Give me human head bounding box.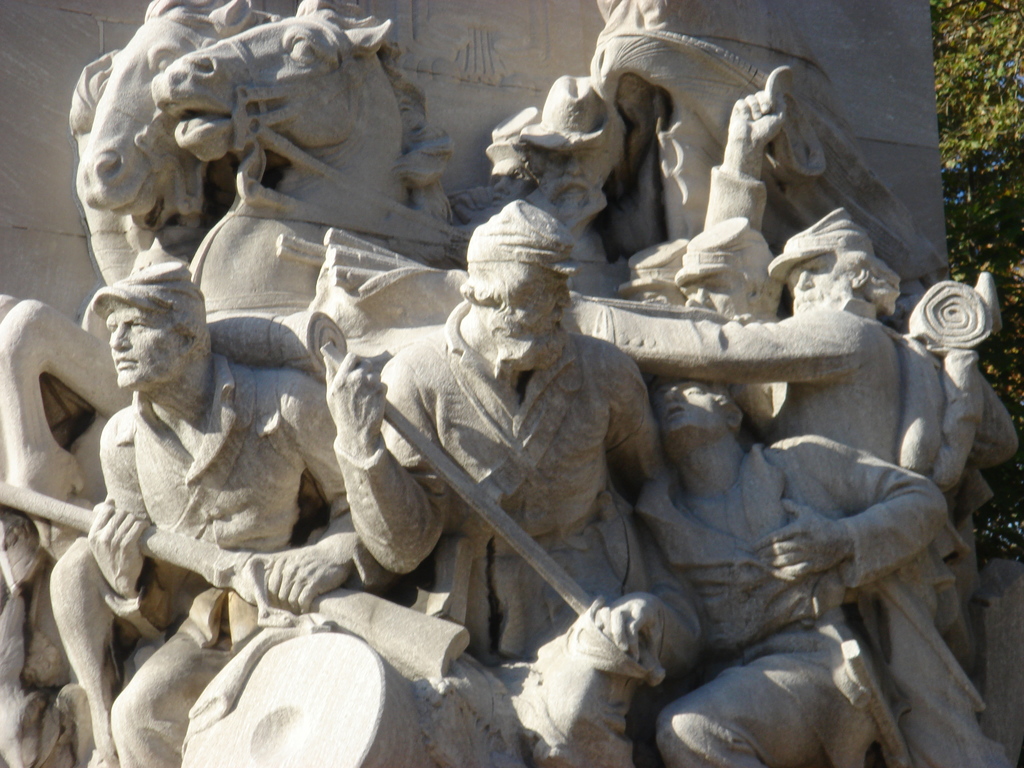
crop(616, 239, 691, 309).
